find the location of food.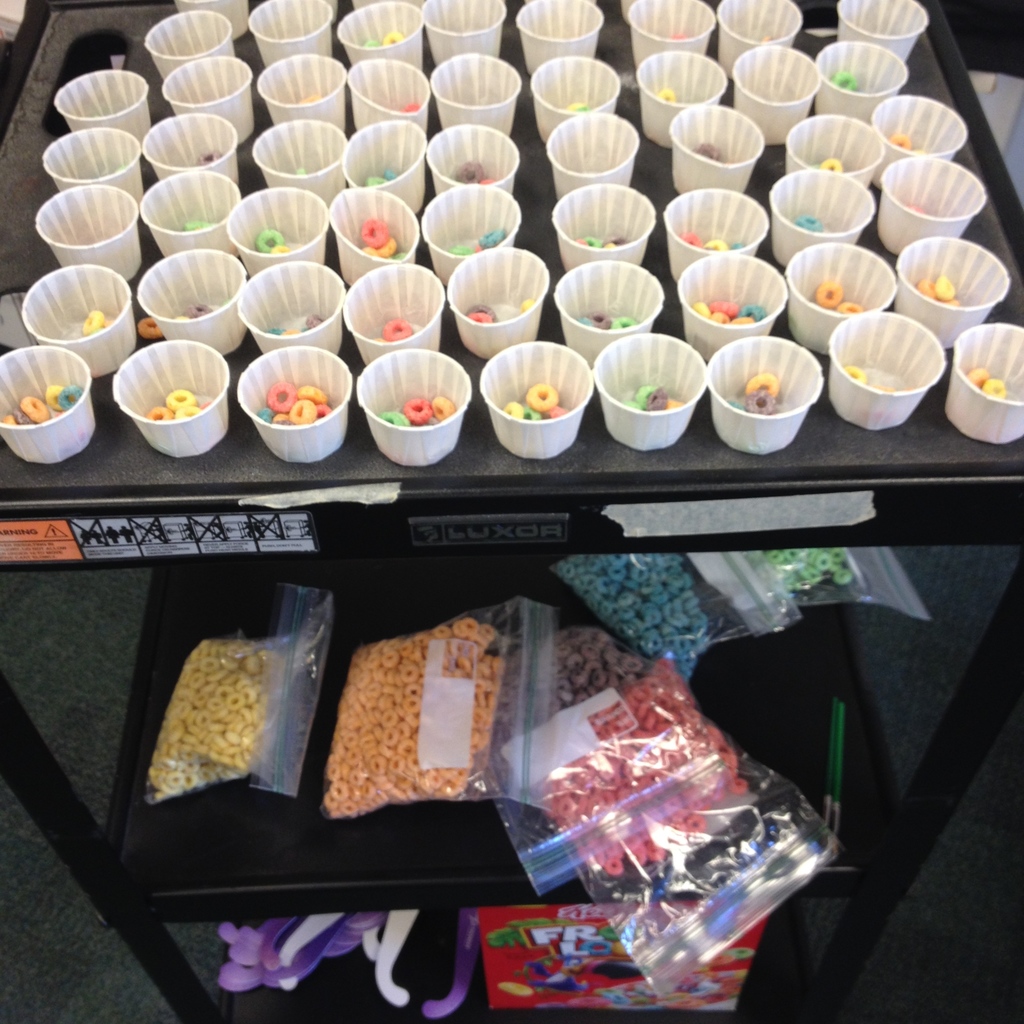
Location: 160 386 195 412.
